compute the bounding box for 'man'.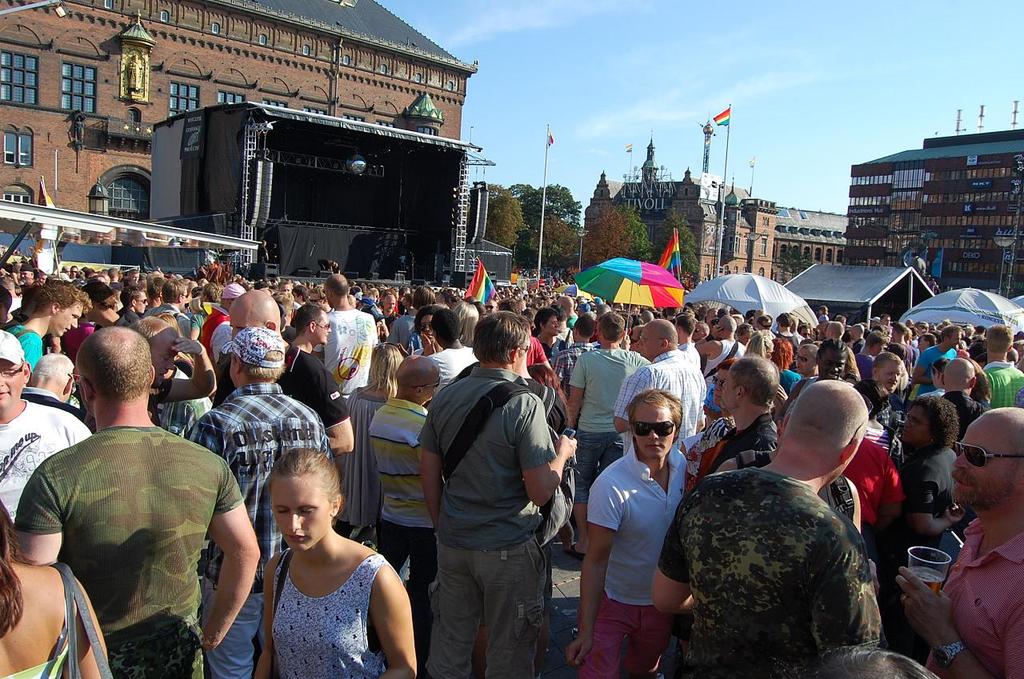
left=910, top=322, right=962, bottom=397.
